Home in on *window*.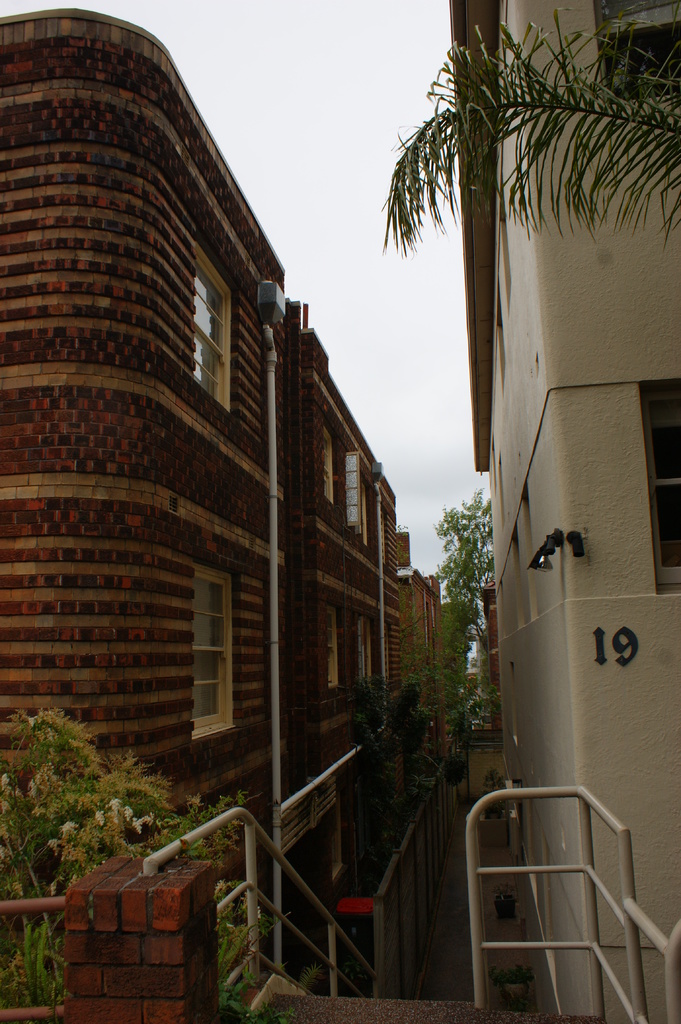
Homed in at [x1=189, y1=565, x2=236, y2=729].
